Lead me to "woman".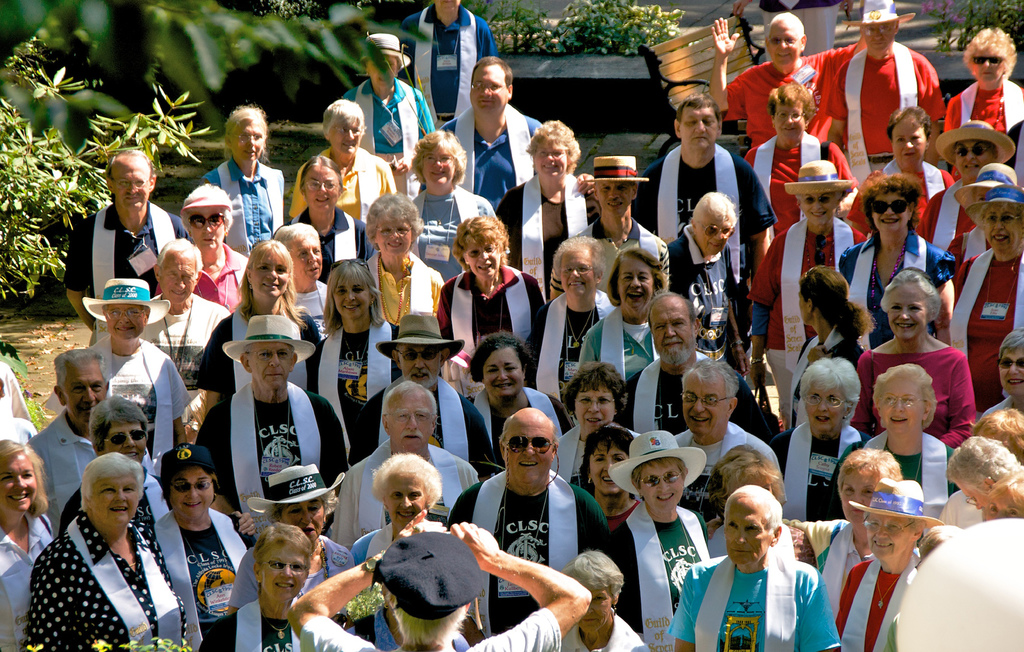
Lead to 0, 443, 191, 651.
